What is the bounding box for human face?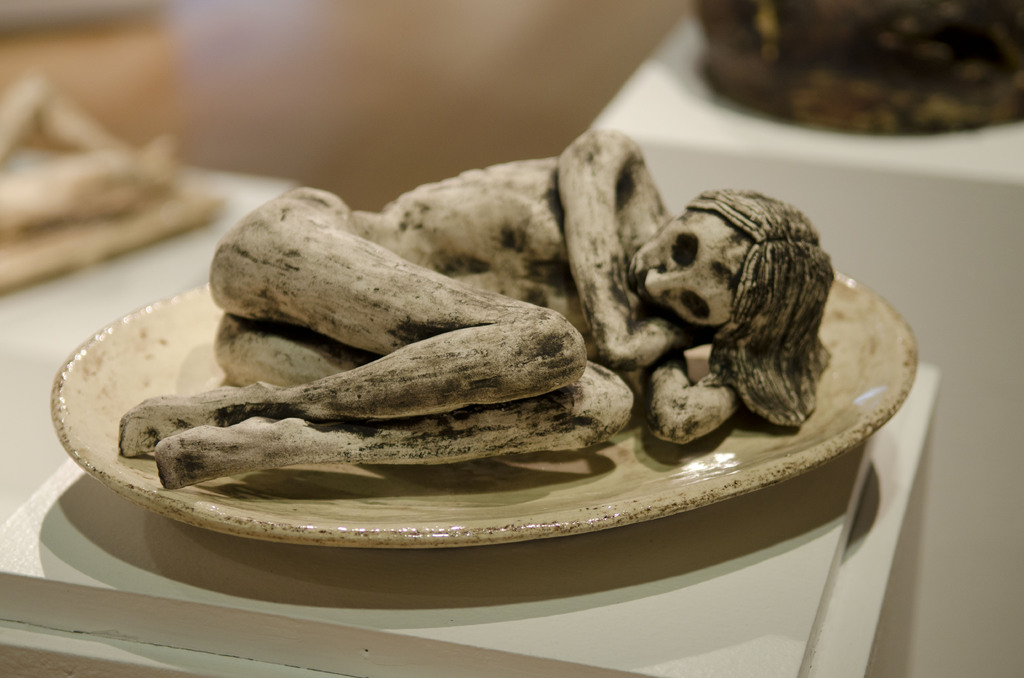
l=622, t=207, r=754, b=326.
